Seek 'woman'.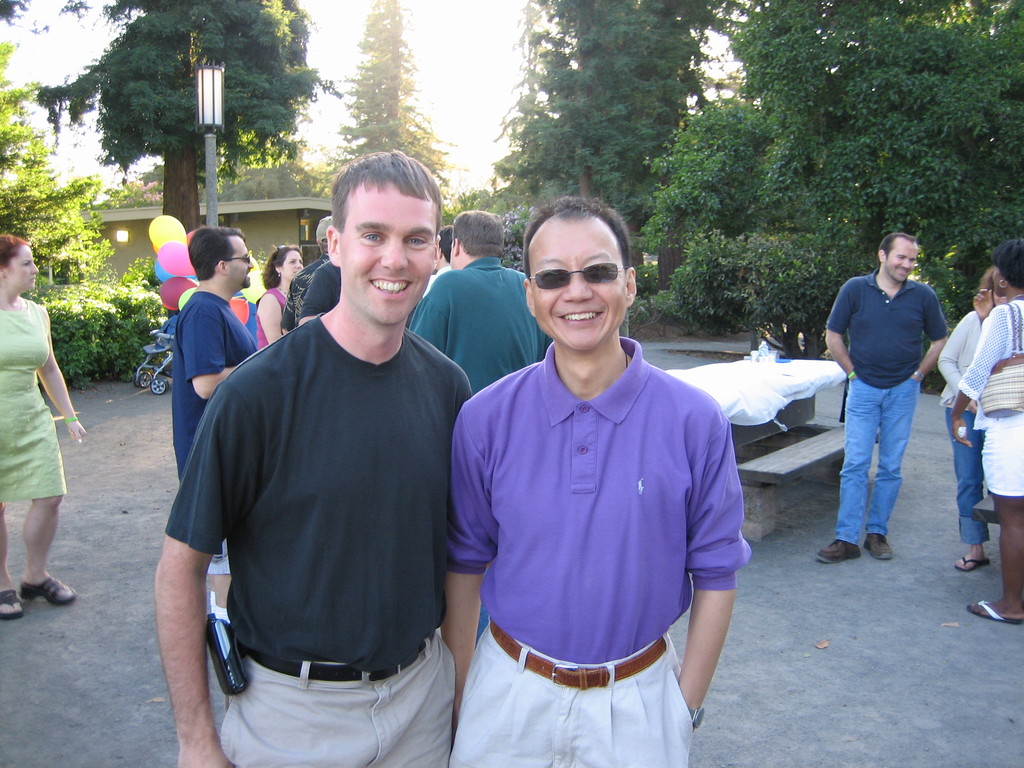
box(2, 243, 86, 612).
